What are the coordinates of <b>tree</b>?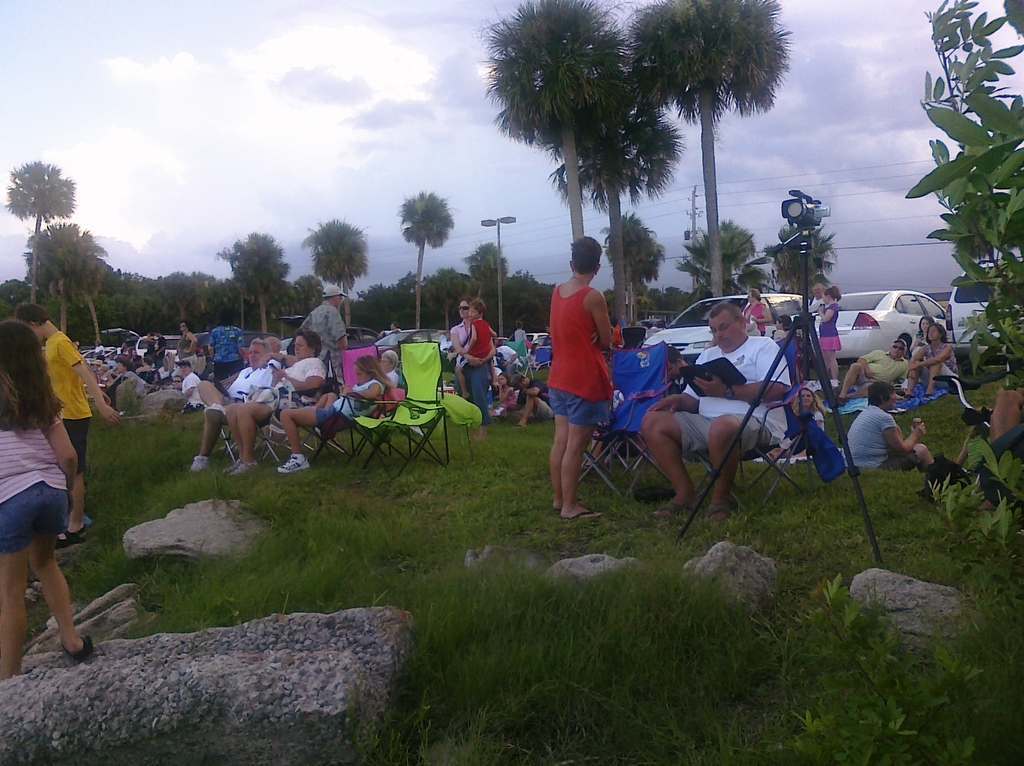
[762,215,840,304].
